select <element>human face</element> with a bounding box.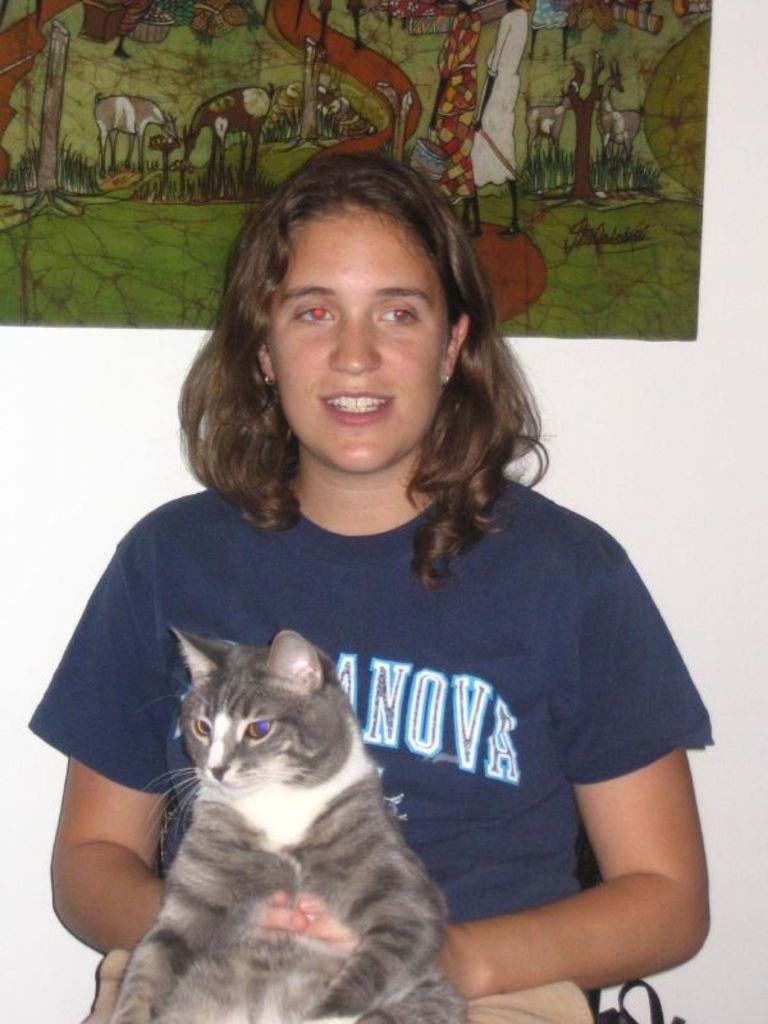
crop(266, 207, 454, 476).
